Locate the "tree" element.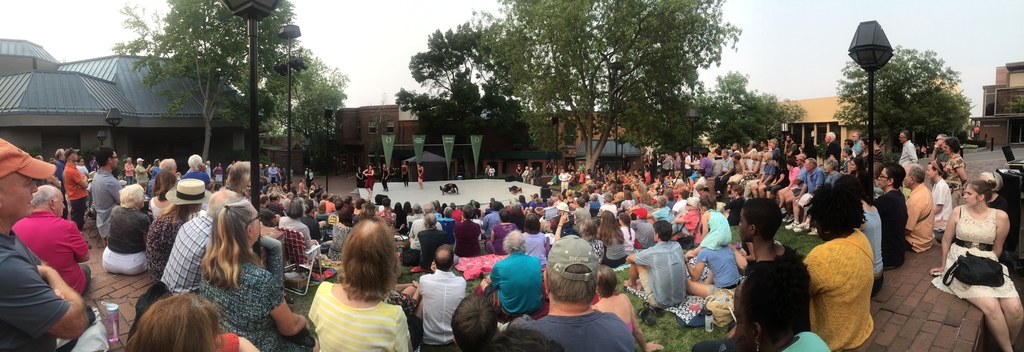
Element bbox: 102:0:298:183.
